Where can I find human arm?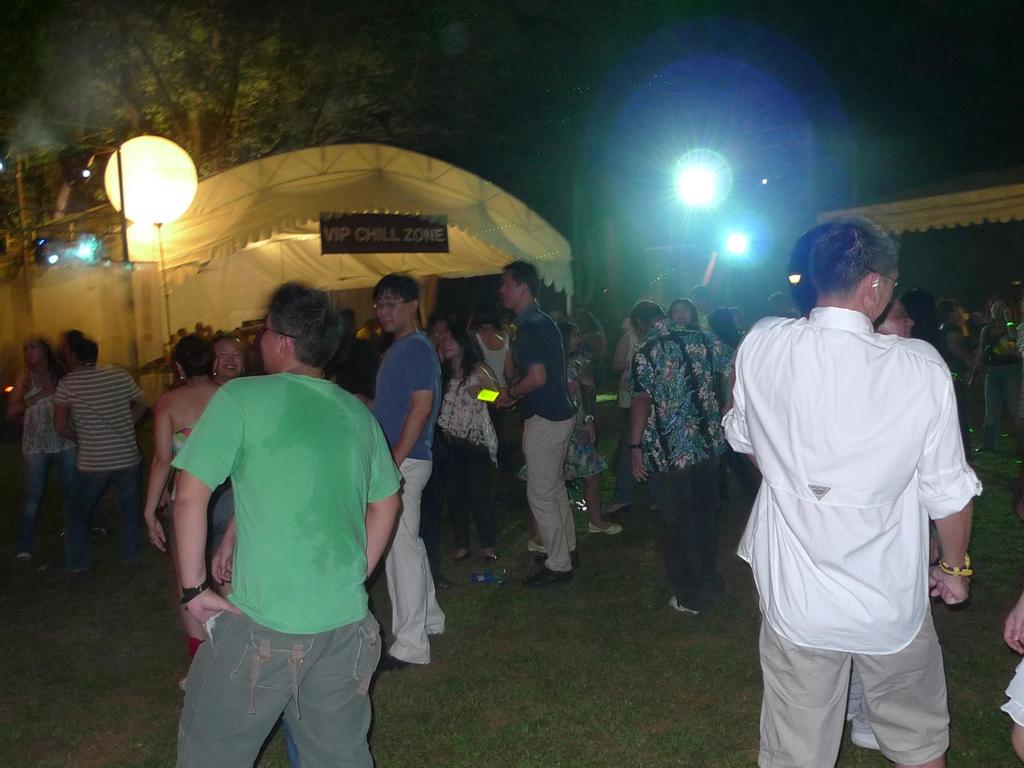
You can find it at x1=485 y1=311 x2=559 y2=421.
